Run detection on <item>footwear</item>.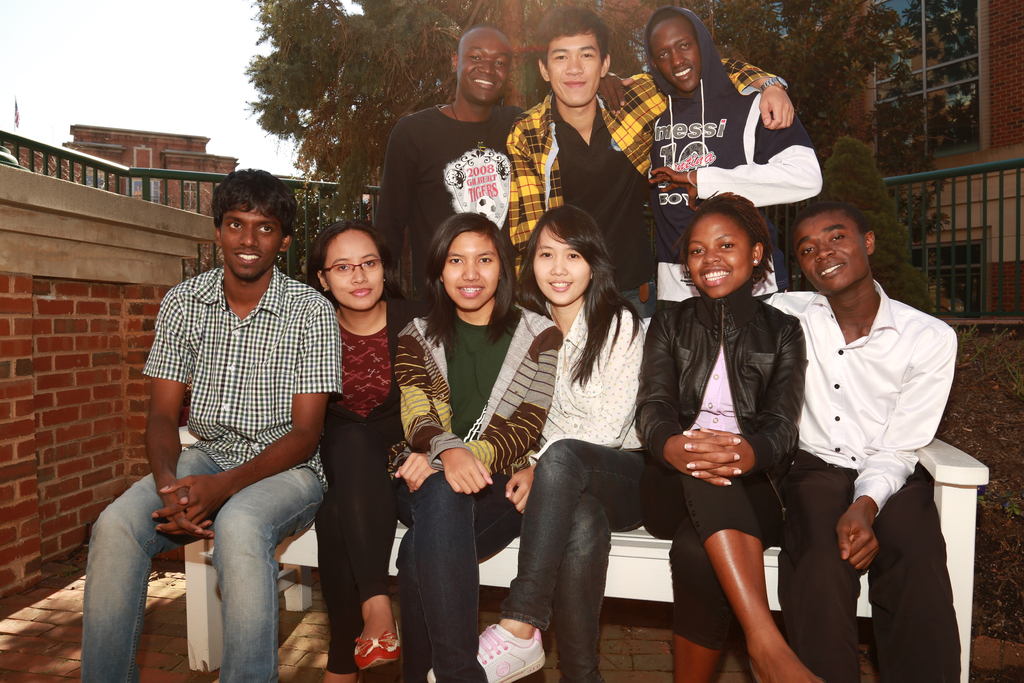
Result: detection(353, 604, 410, 672).
